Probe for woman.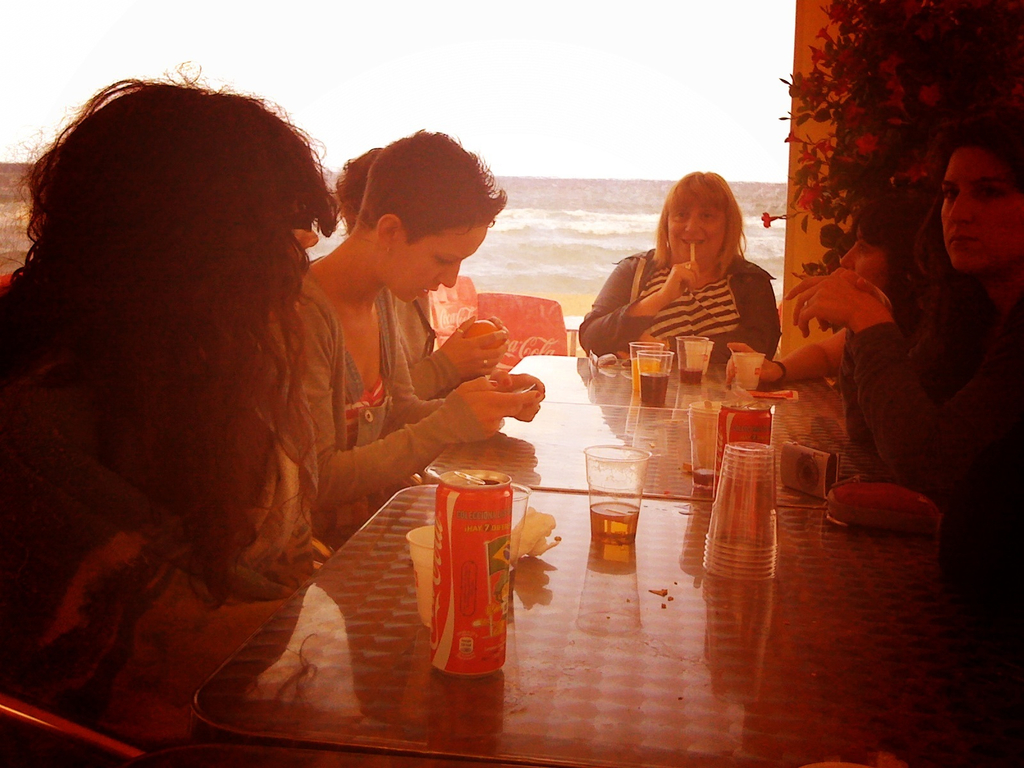
Probe result: locate(291, 129, 553, 552).
